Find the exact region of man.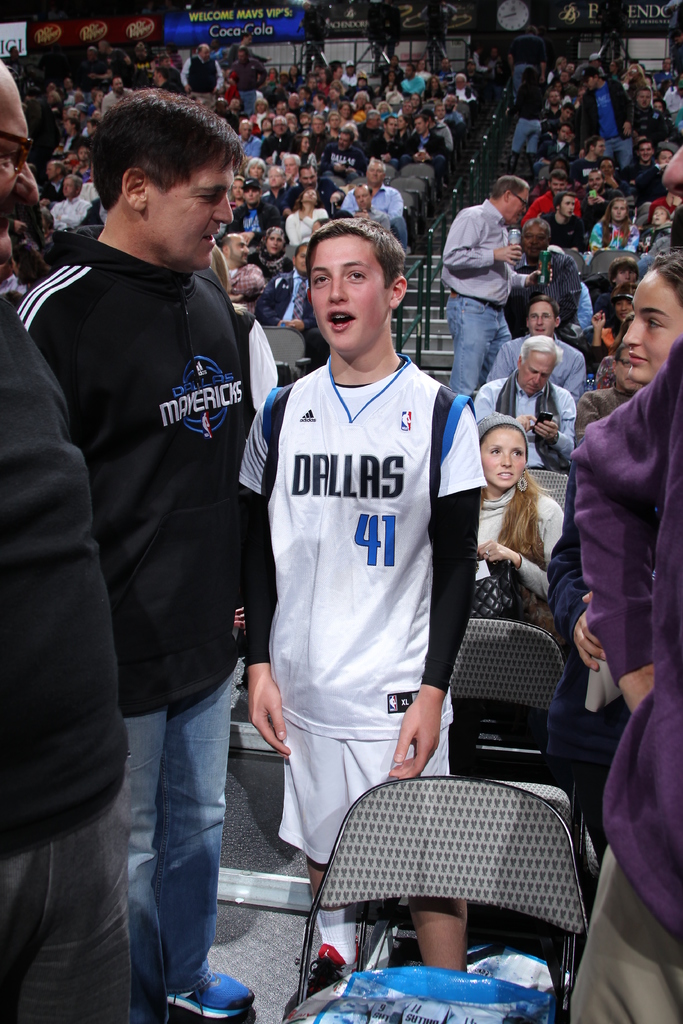
Exact region: region(579, 344, 644, 430).
